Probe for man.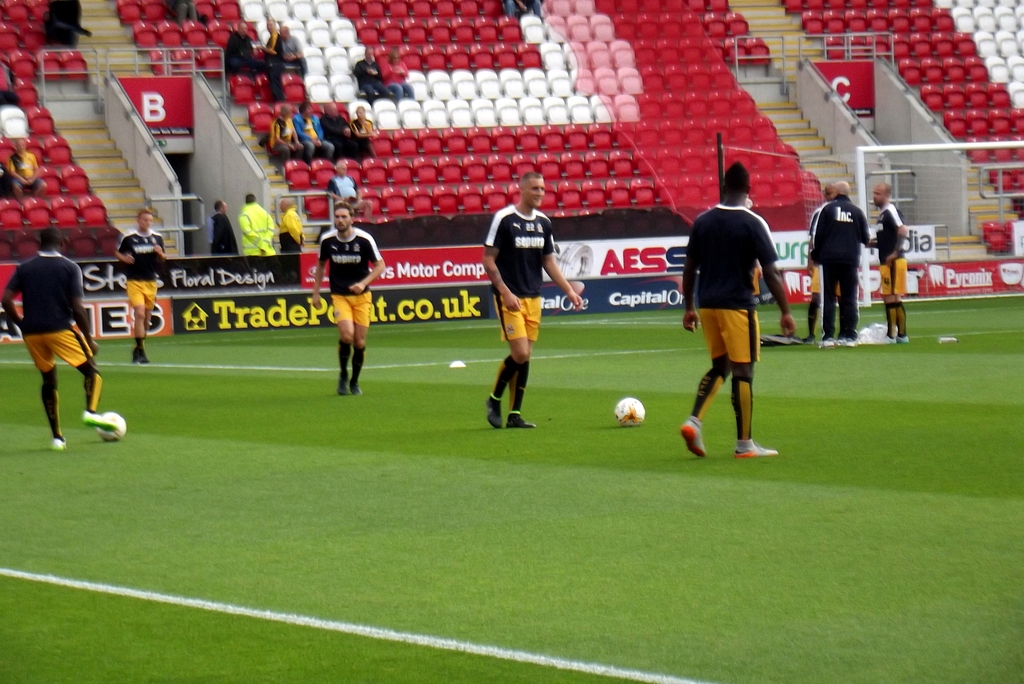
Probe result: <box>272,20,307,79</box>.
